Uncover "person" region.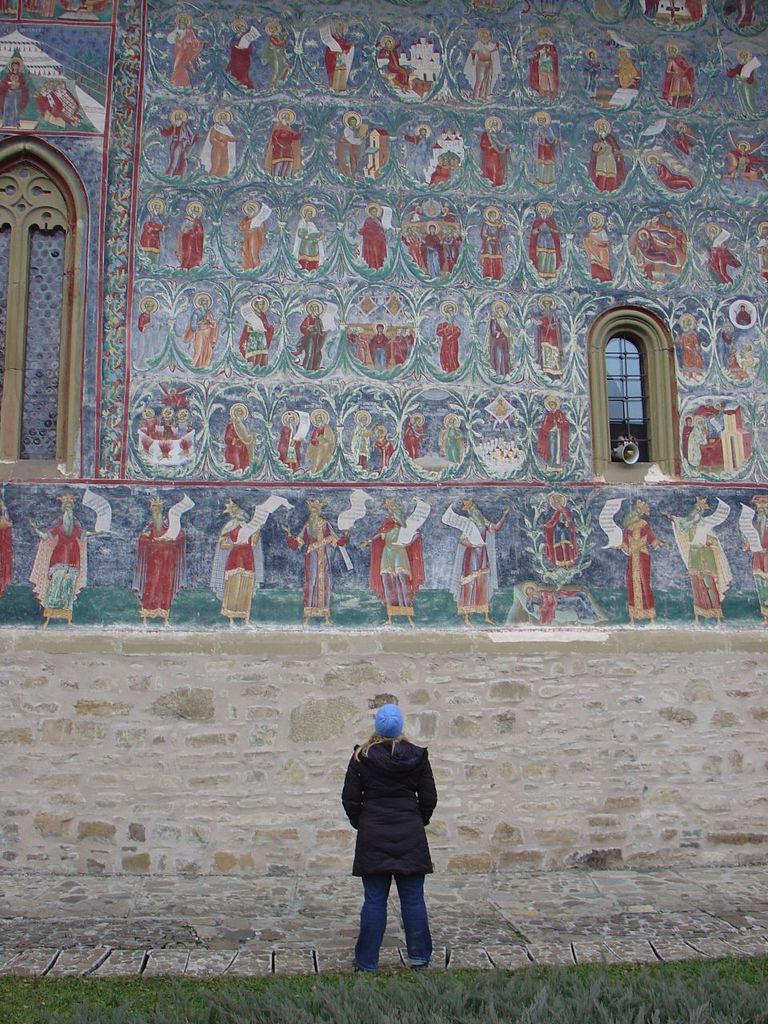
Uncovered: <region>615, 47, 638, 86</region>.
